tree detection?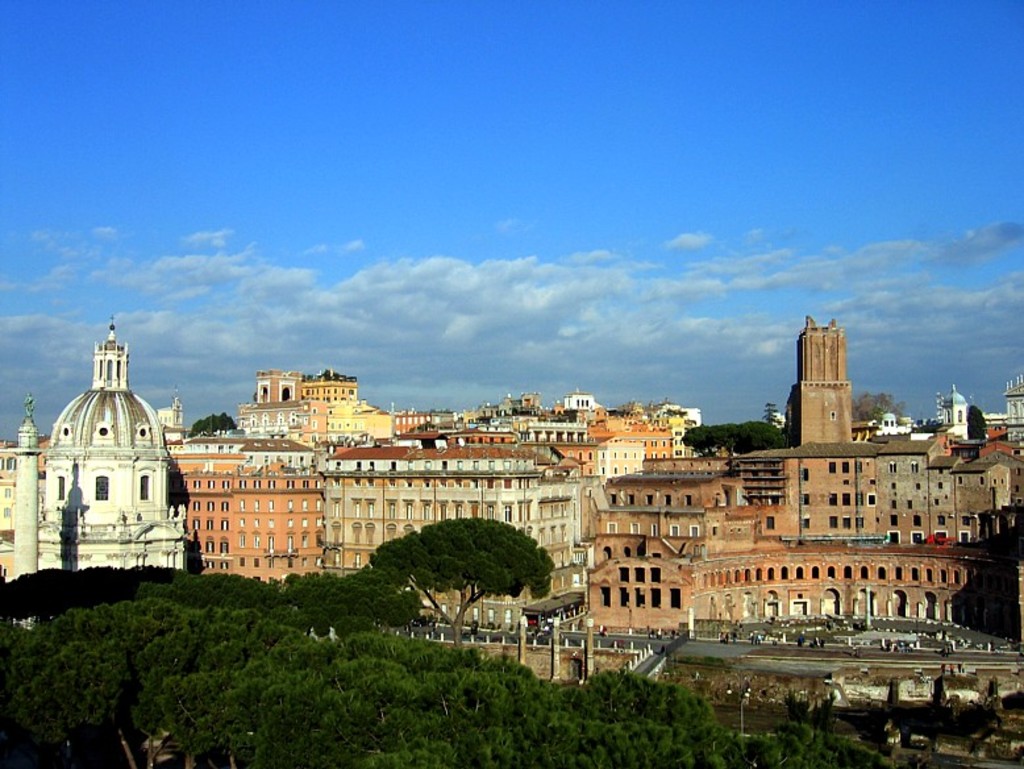
{"x1": 730, "y1": 719, "x2": 831, "y2": 768}
